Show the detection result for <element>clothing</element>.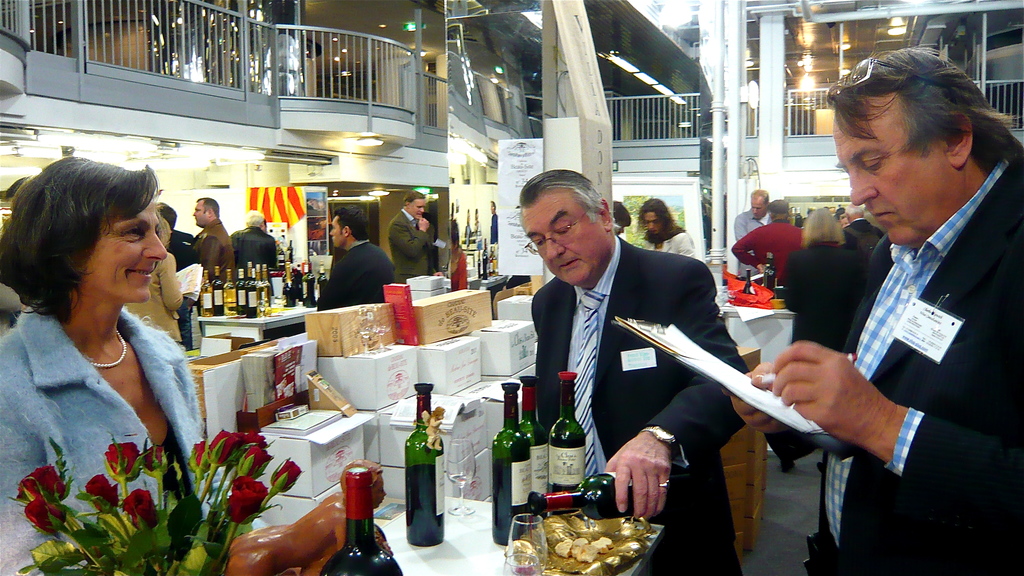
<box>189,218,234,283</box>.
